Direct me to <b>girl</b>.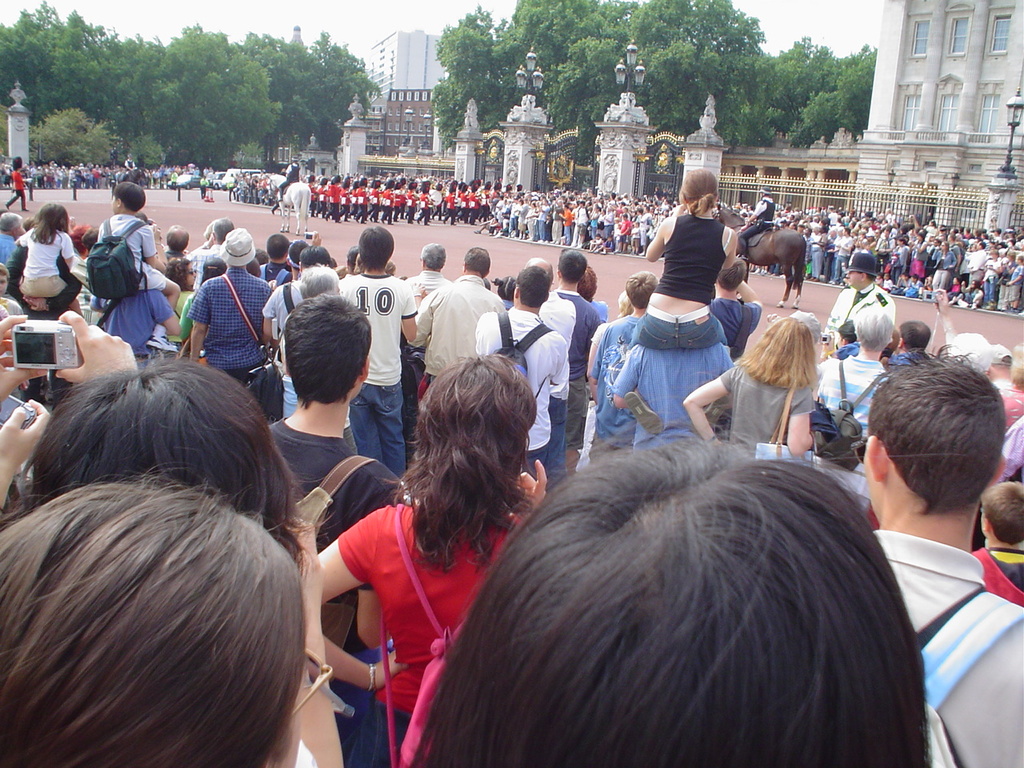
Direction: x1=627 y1=166 x2=733 y2=350.
